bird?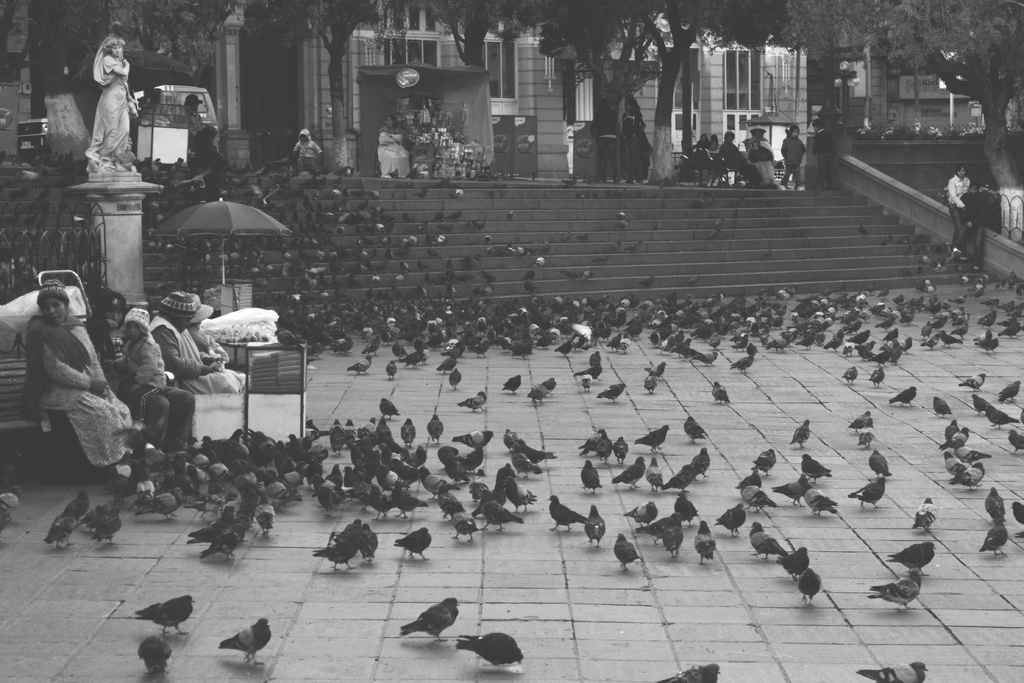
detection(860, 567, 925, 609)
